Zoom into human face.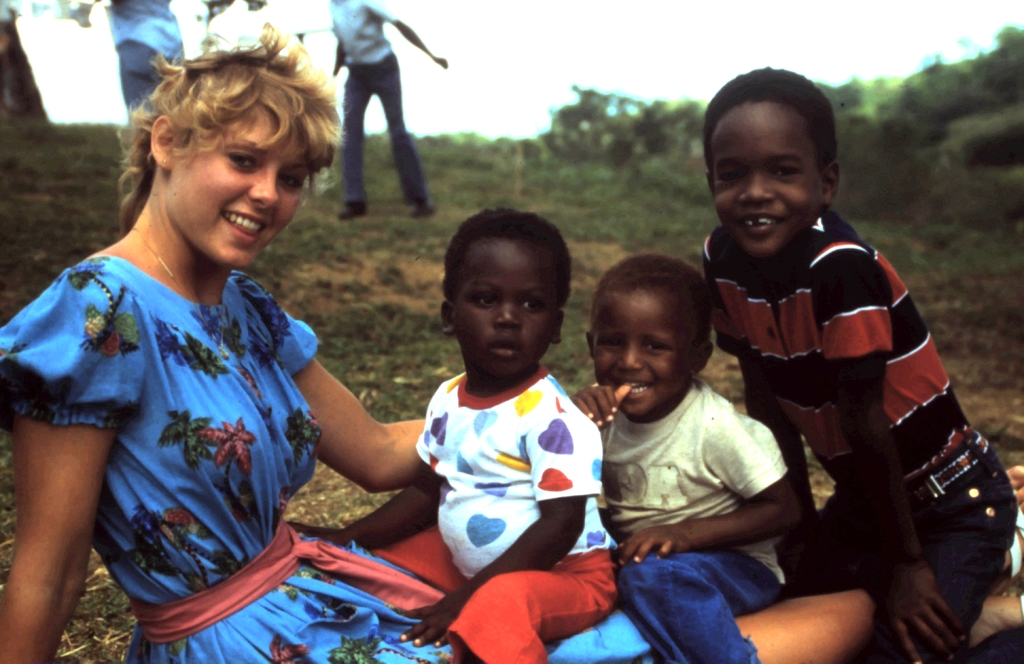
Zoom target: (708, 100, 826, 258).
